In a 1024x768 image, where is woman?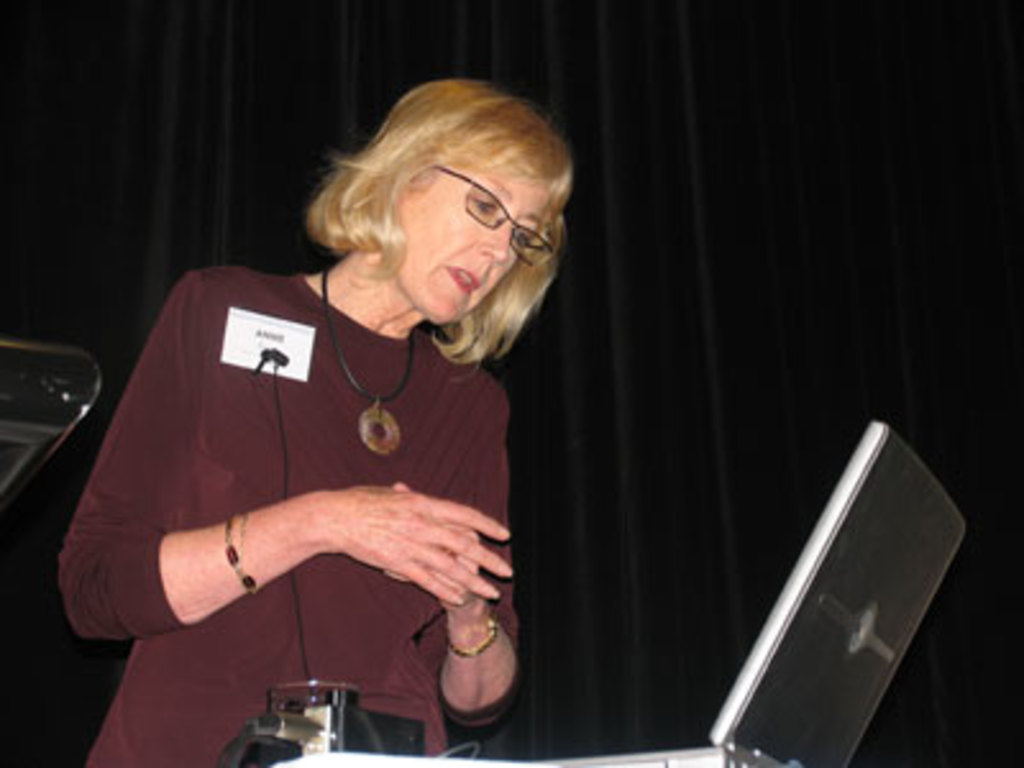
(left=69, top=102, right=568, bottom=767).
